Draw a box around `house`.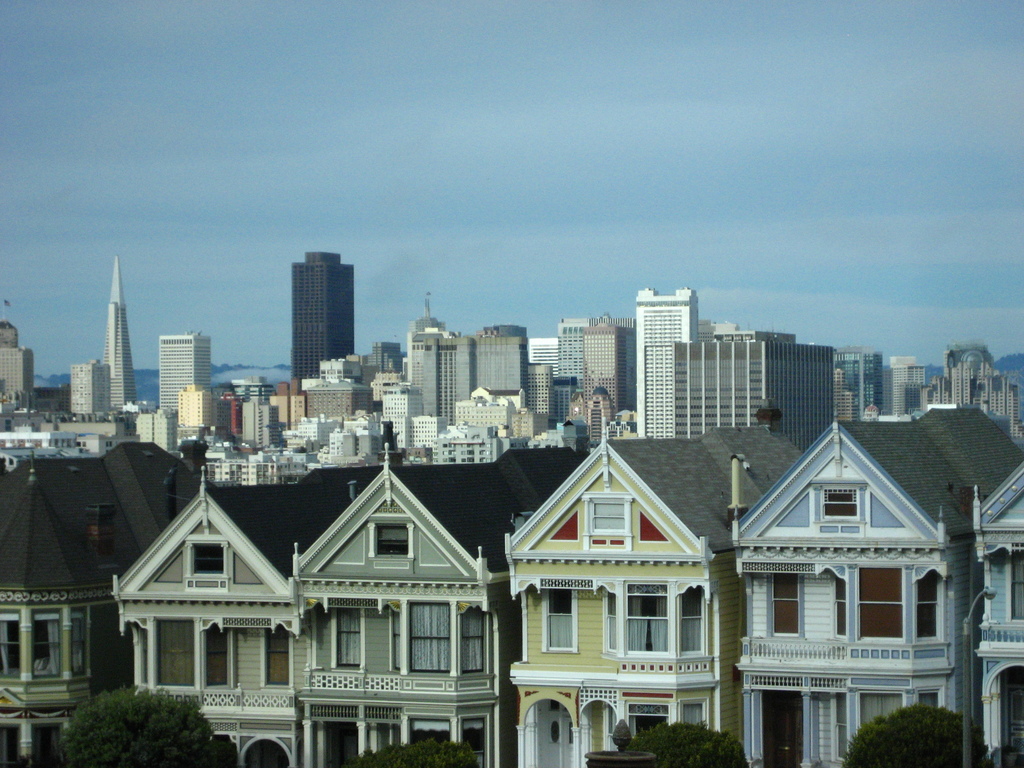
bbox=[186, 385, 219, 431].
